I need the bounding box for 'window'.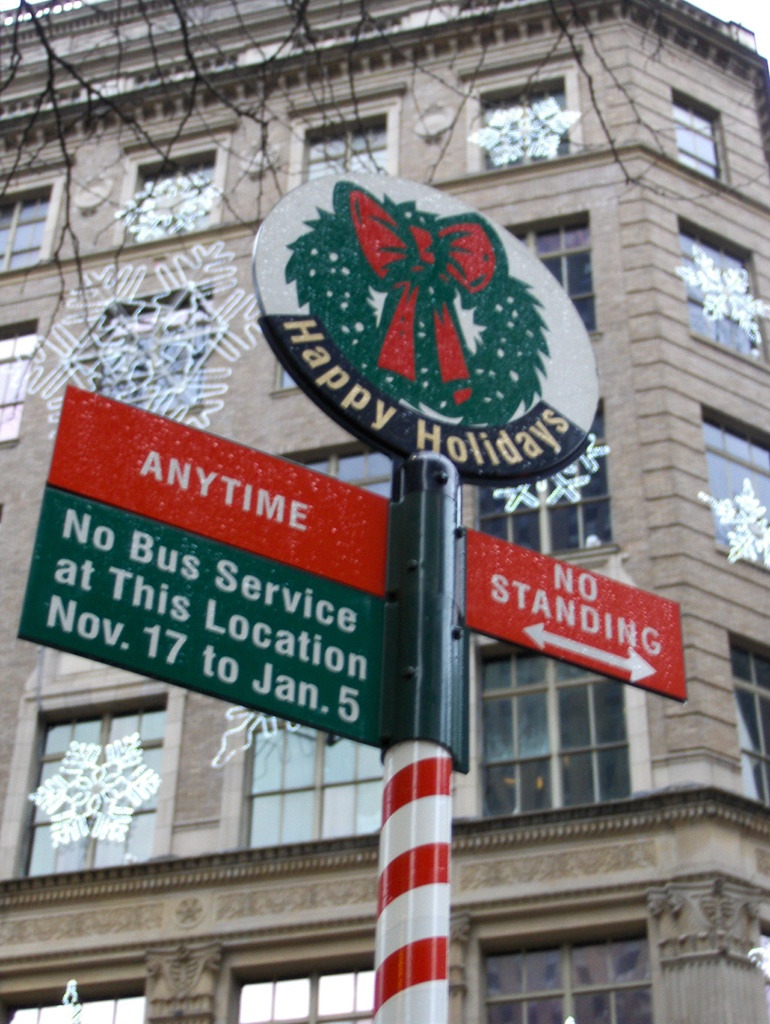
Here it is: left=503, top=211, right=601, bottom=338.
